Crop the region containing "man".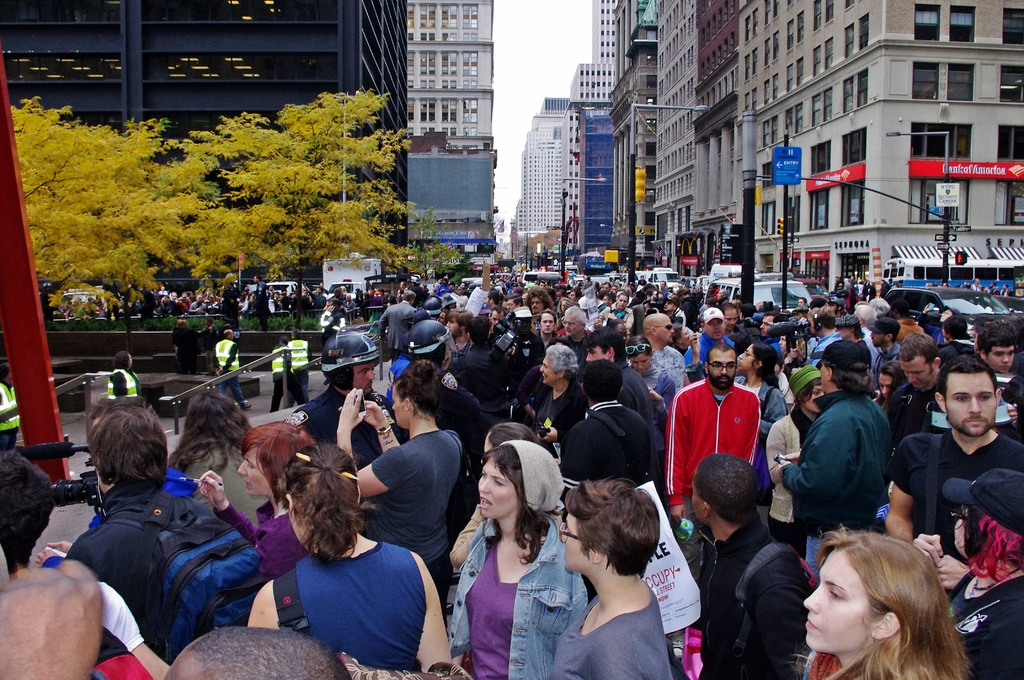
Crop region: (left=805, top=308, right=838, bottom=369).
